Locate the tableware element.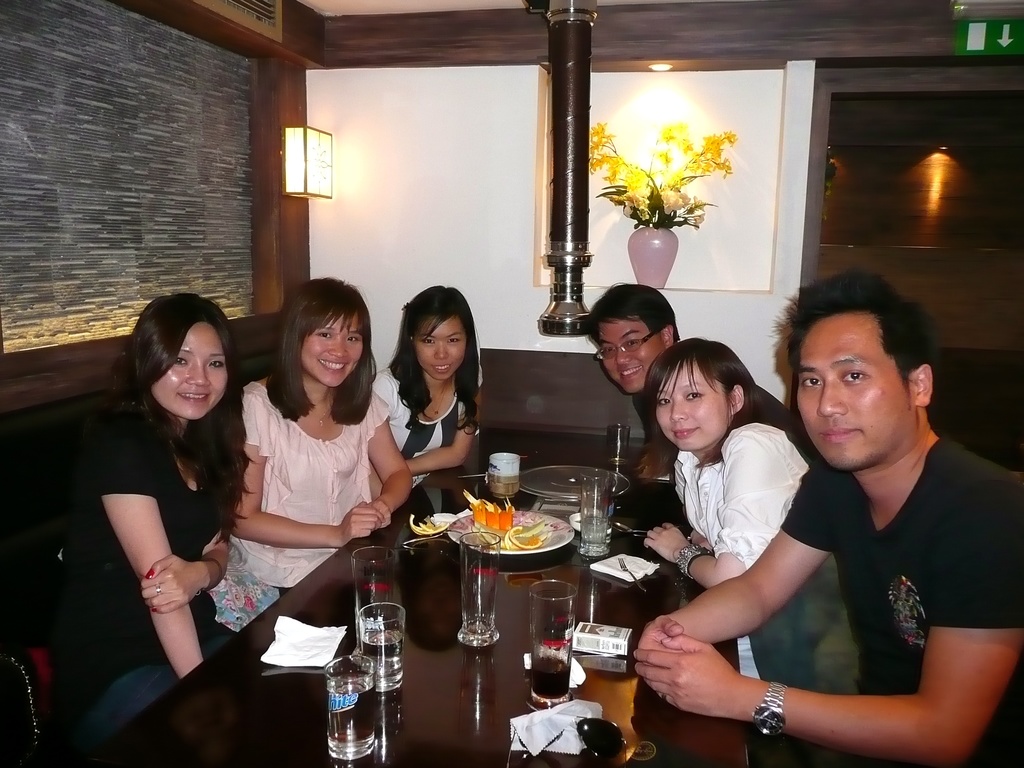
Element bbox: left=327, top=659, right=378, bottom=767.
